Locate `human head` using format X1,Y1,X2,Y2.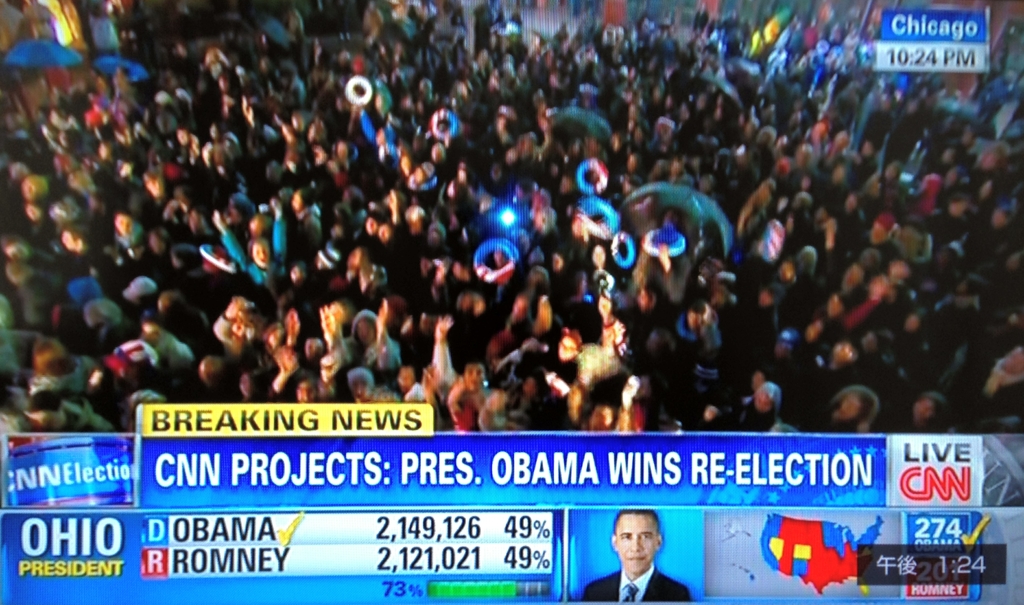
833,338,861,366.
